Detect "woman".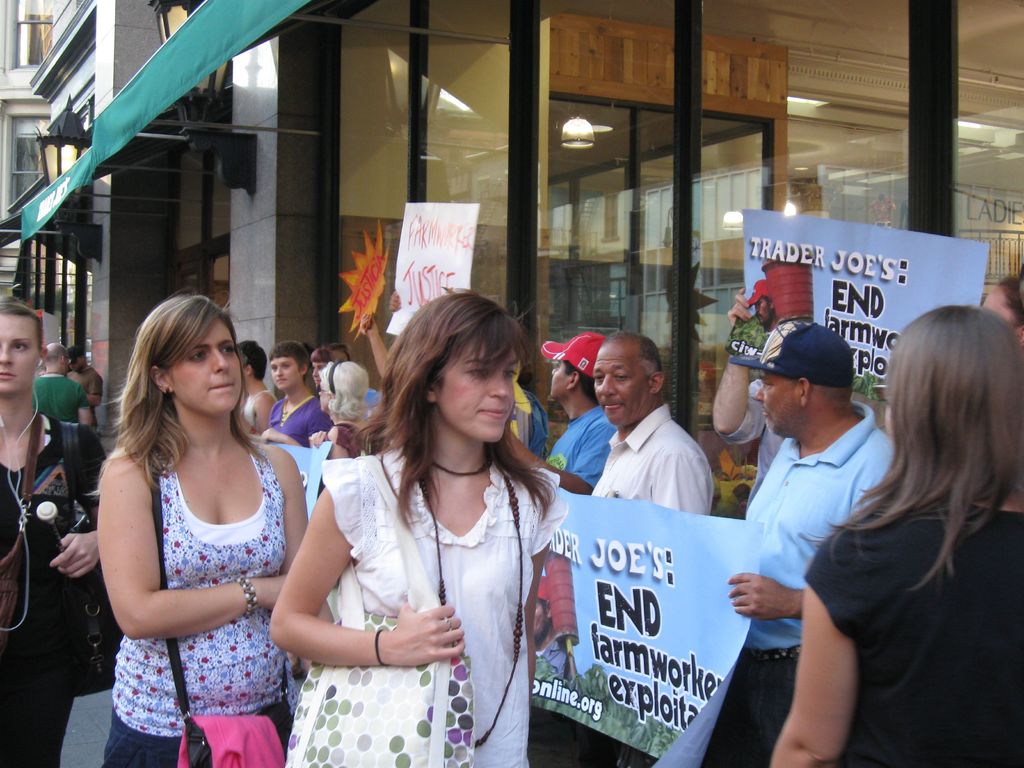
Detected at <bbox>257, 341, 325, 458</bbox>.
